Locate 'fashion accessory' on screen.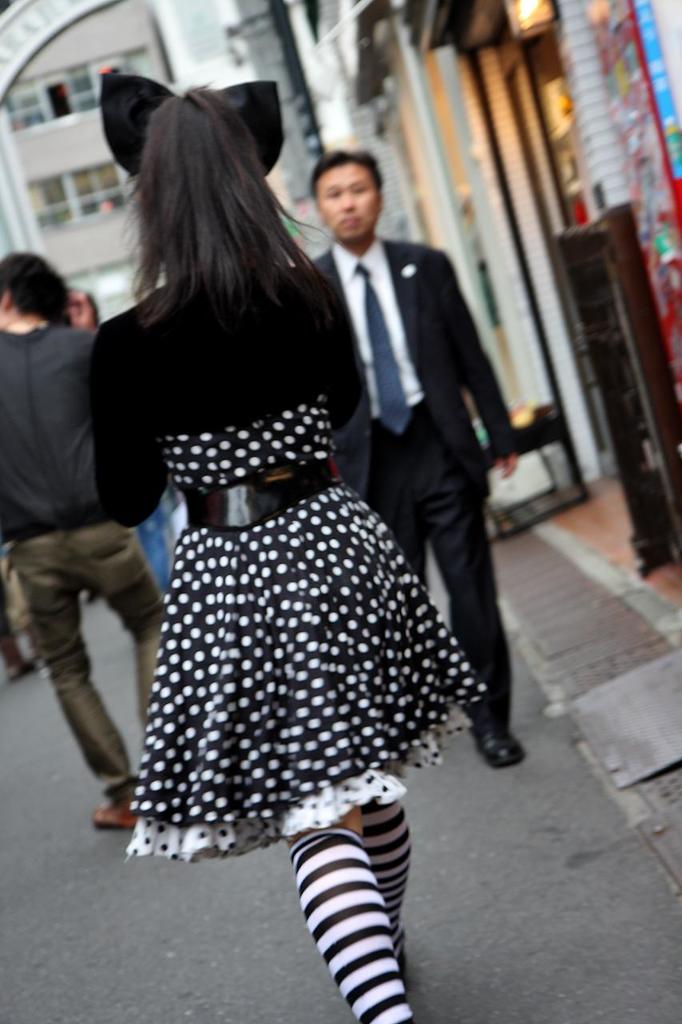
On screen at 184, 469, 341, 534.
